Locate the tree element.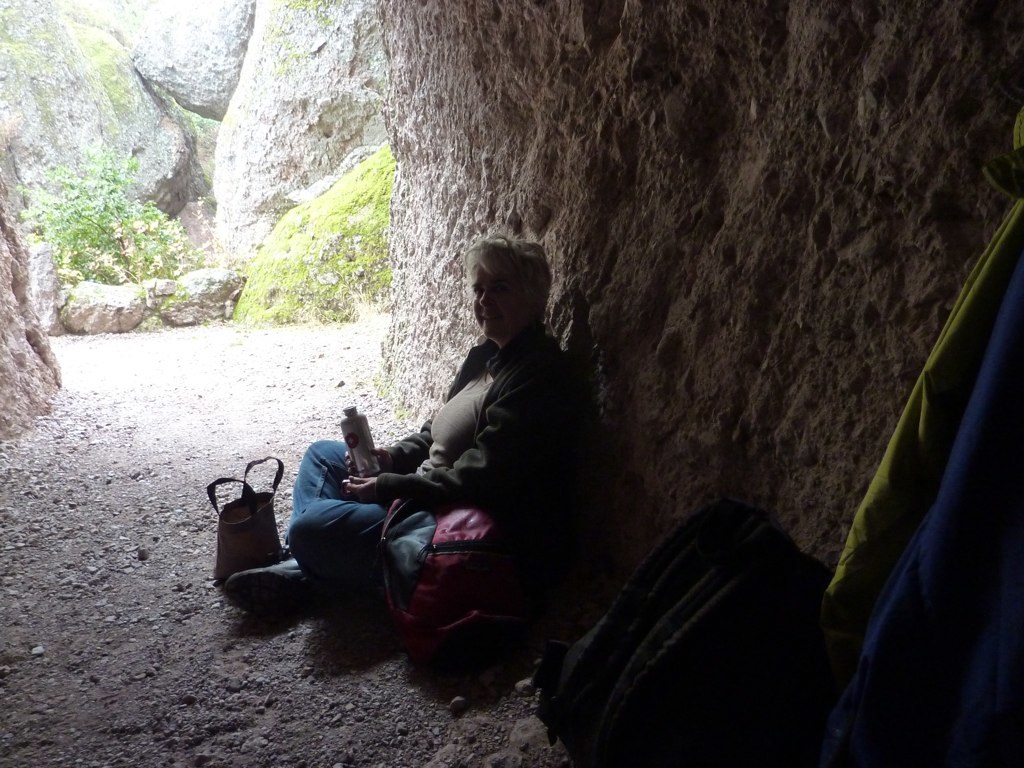
Element bbox: region(0, 136, 240, 312).
